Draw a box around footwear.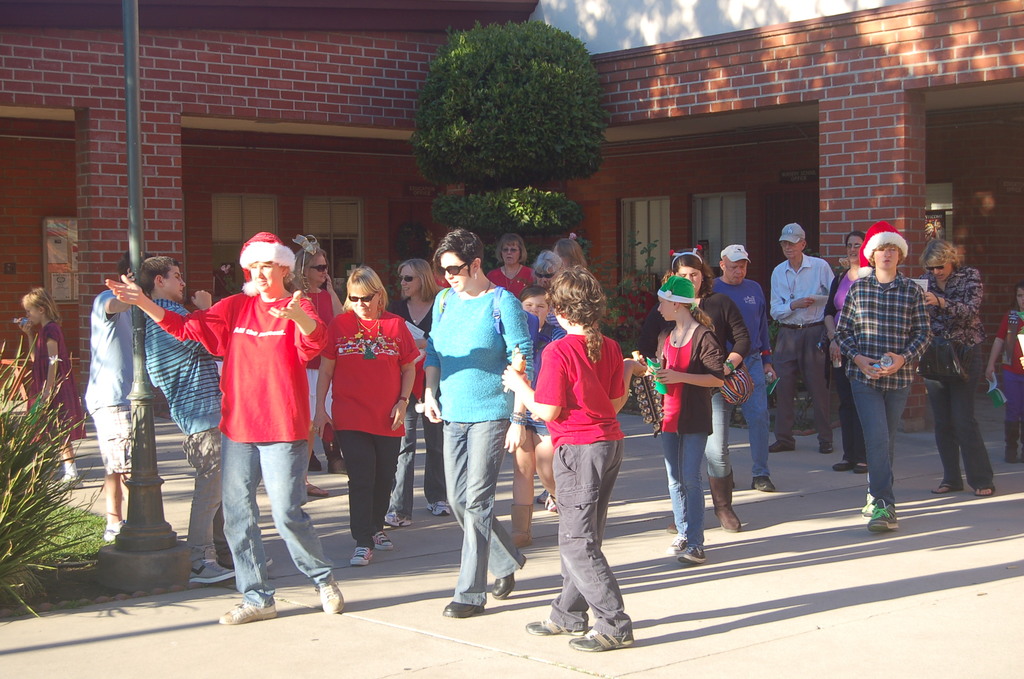
<box>444,601,485,615</box>.
